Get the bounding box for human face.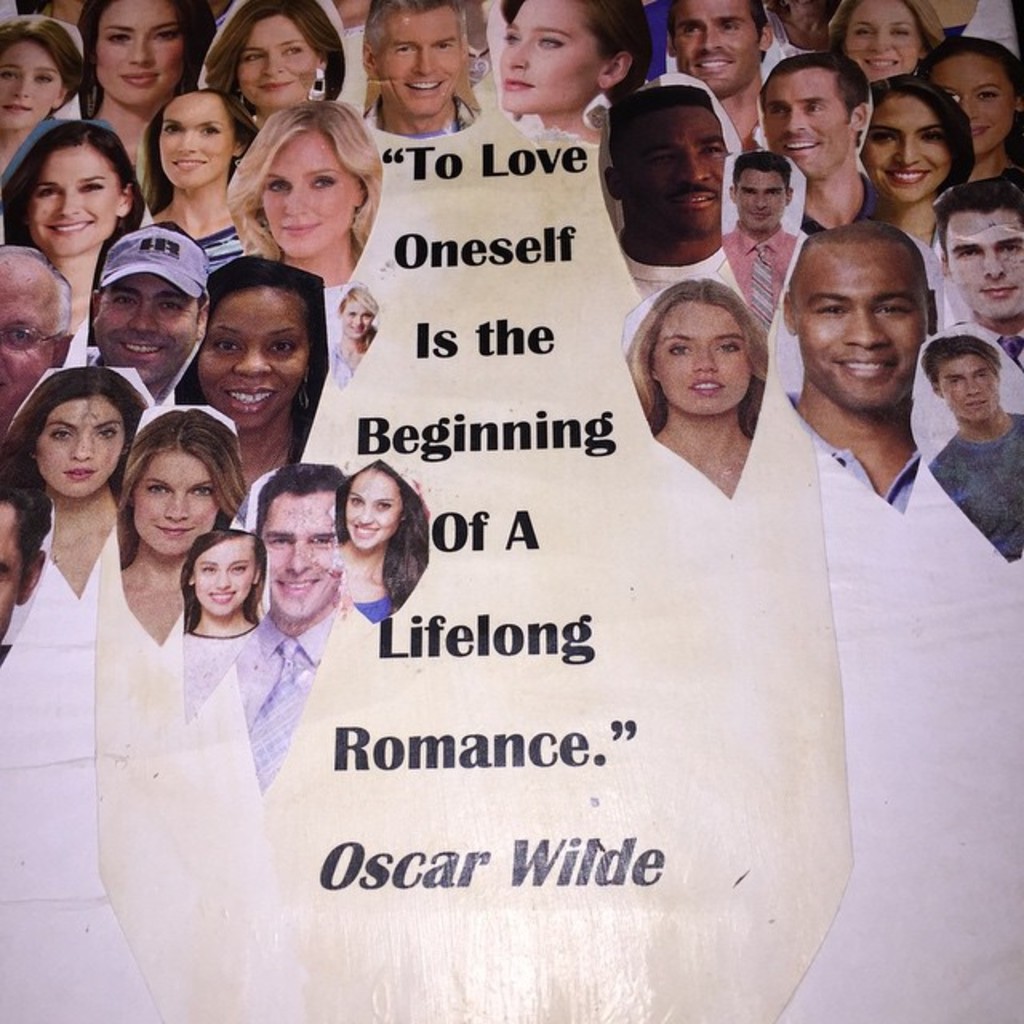
<box>952,205,1022,325</box>.
